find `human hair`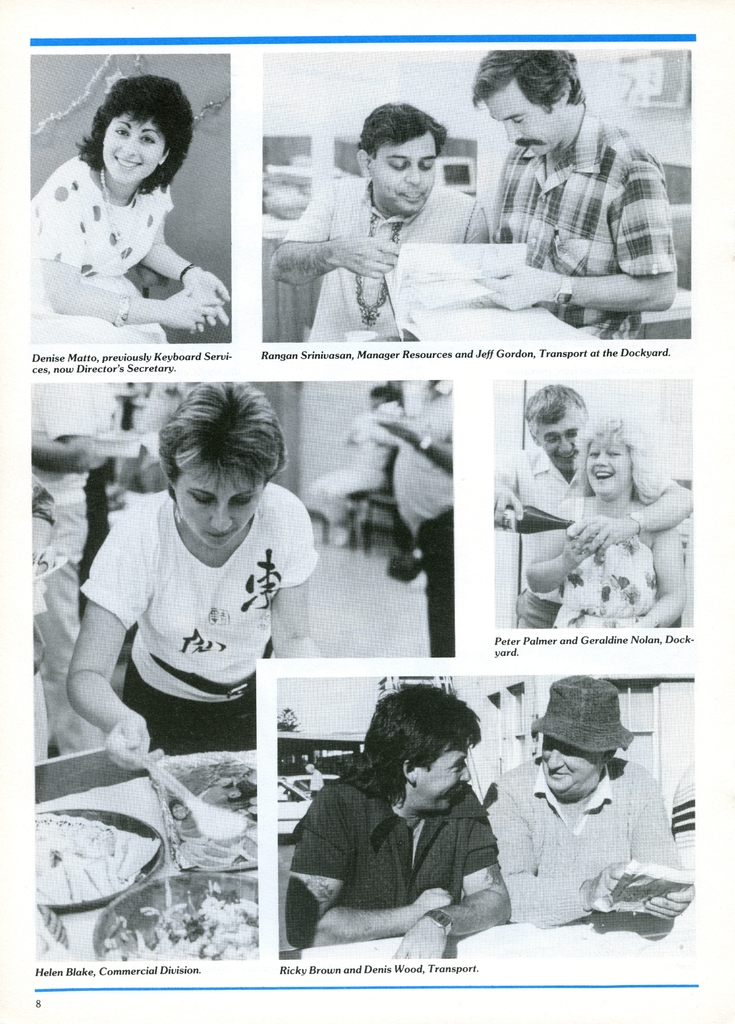
(510, 385, 593, 440)
